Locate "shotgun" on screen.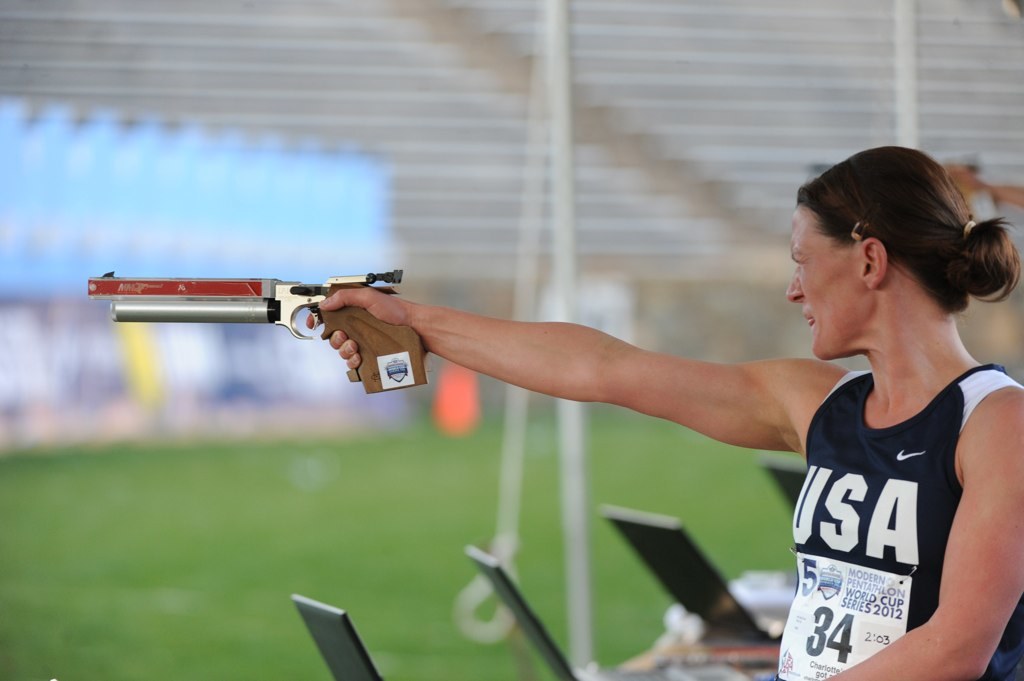
On screen at bbox=[109, 267, 465, 383].
